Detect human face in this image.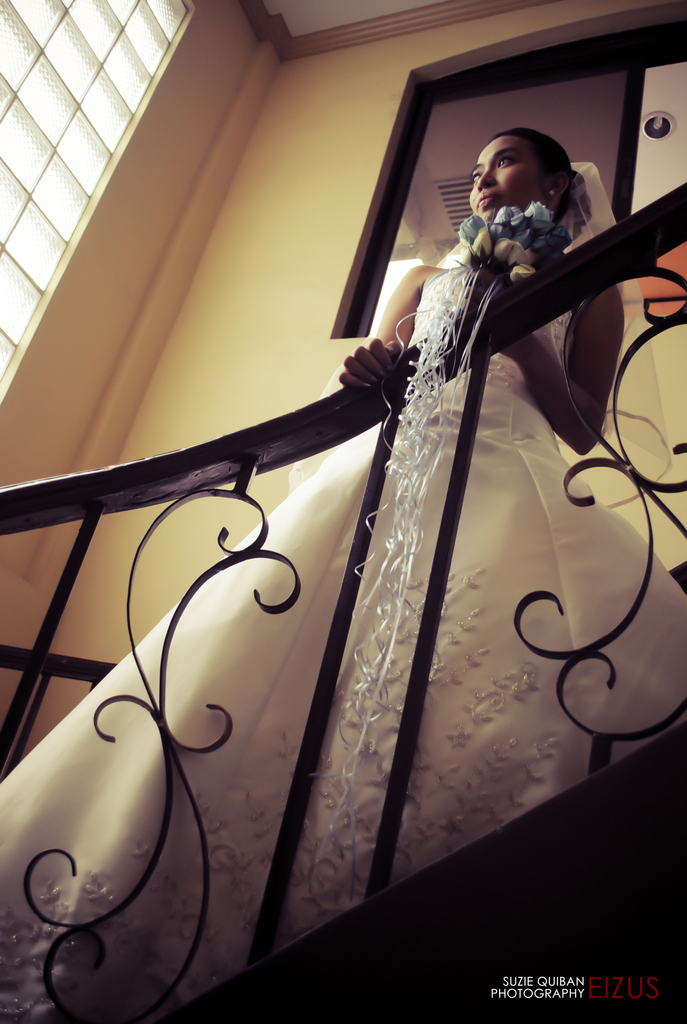
Detection: <bbox>464, 136, 559, 221</bbox>.
